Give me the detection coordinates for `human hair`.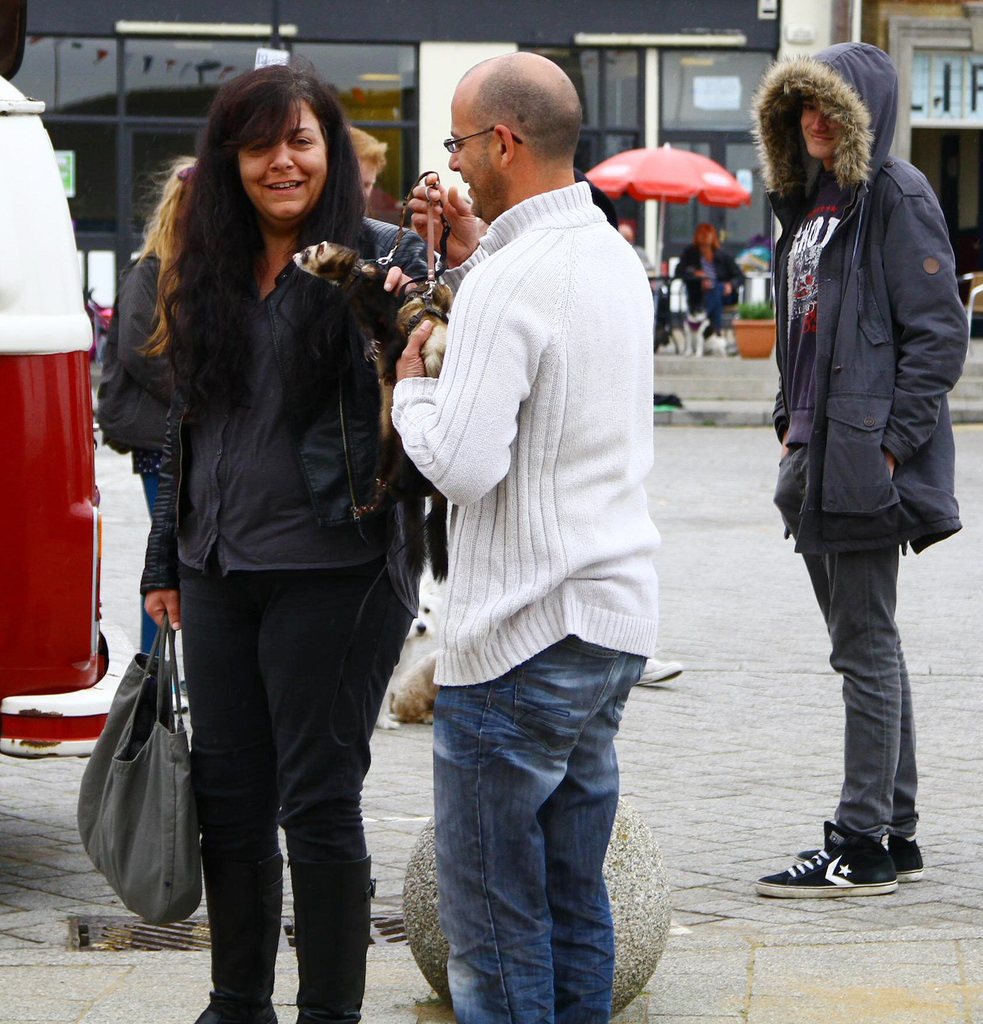
BBox(459, 42, 587, 172).
